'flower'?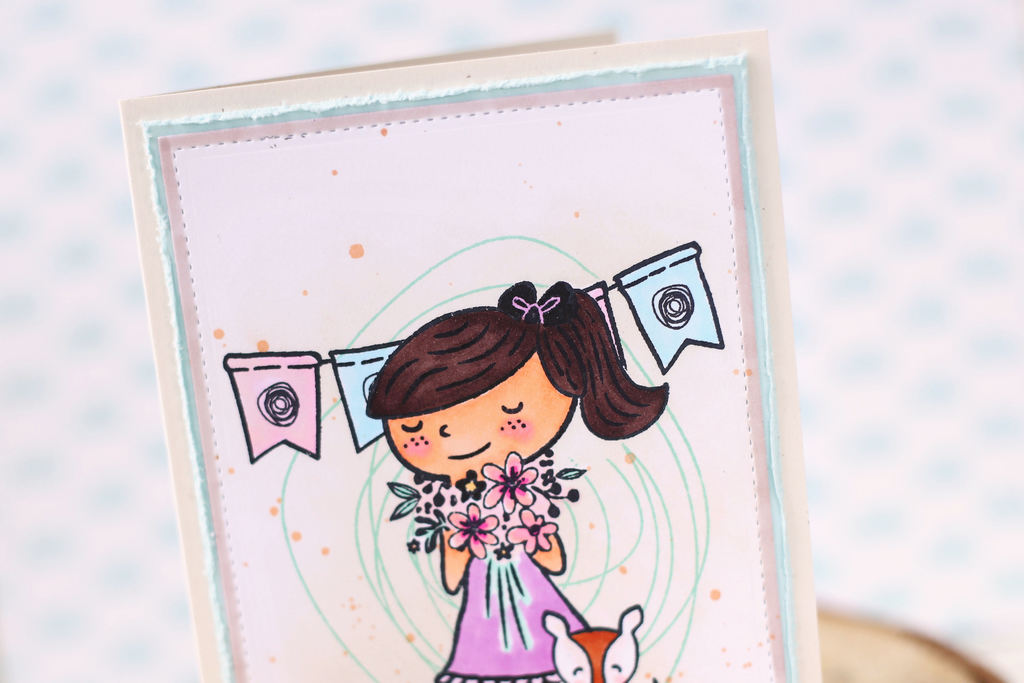
rect(500, 506, 560, 558)
